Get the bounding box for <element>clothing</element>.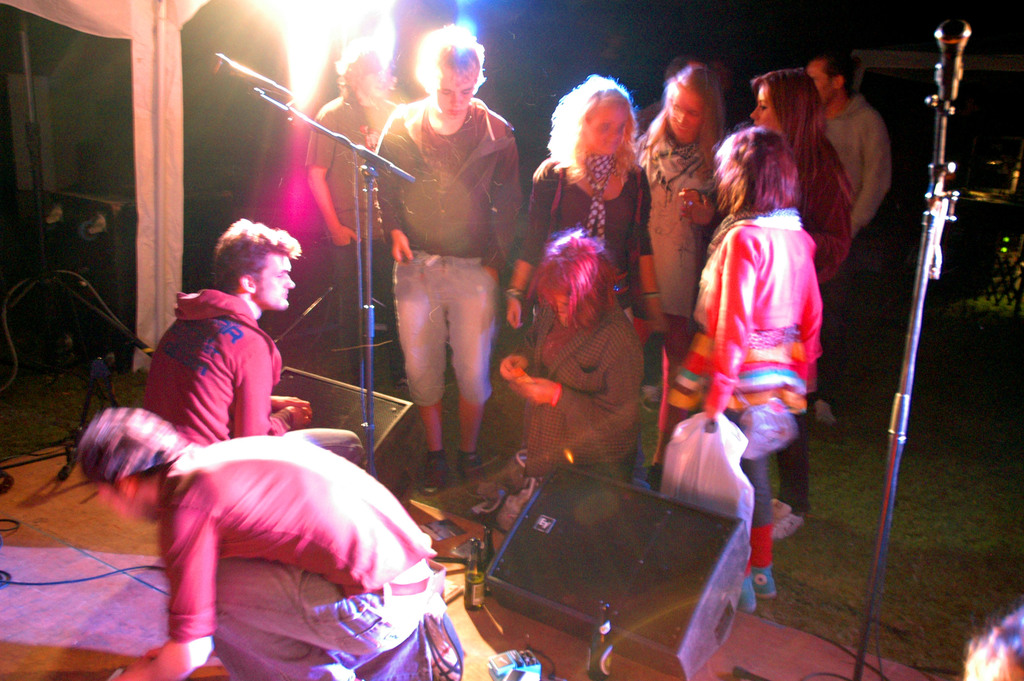
(left=141, top=288, right=365, bottom=466).
